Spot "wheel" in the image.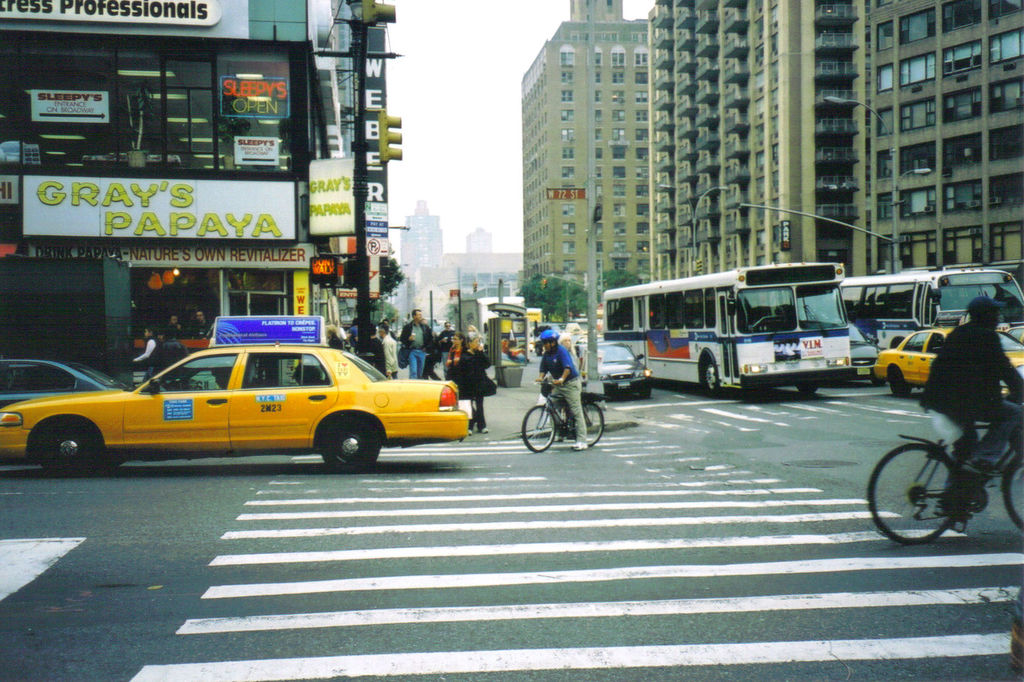
"wheel" found at 867,443,963,543.
